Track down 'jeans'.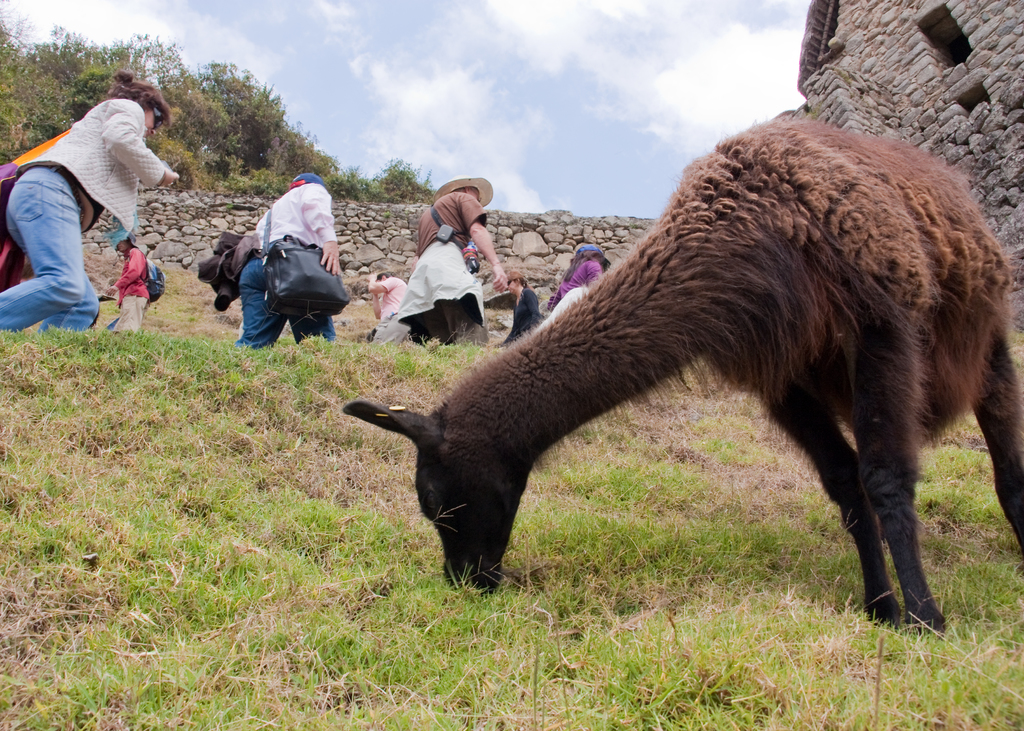
Tracked to (8, 182, 129, 344).
